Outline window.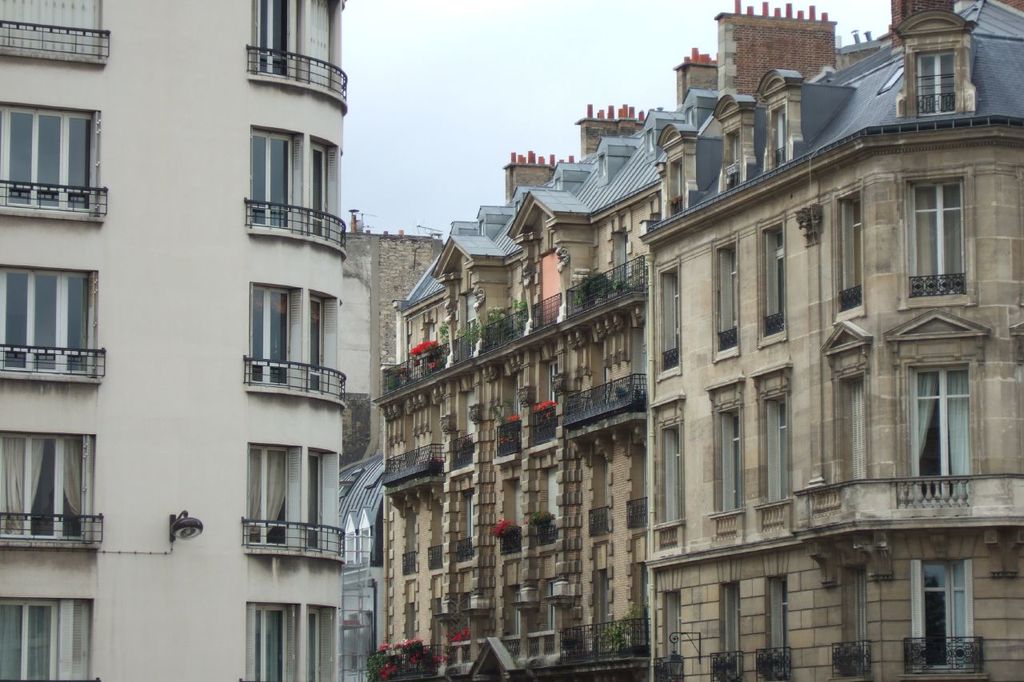
Outline: 668,427,680,524.
